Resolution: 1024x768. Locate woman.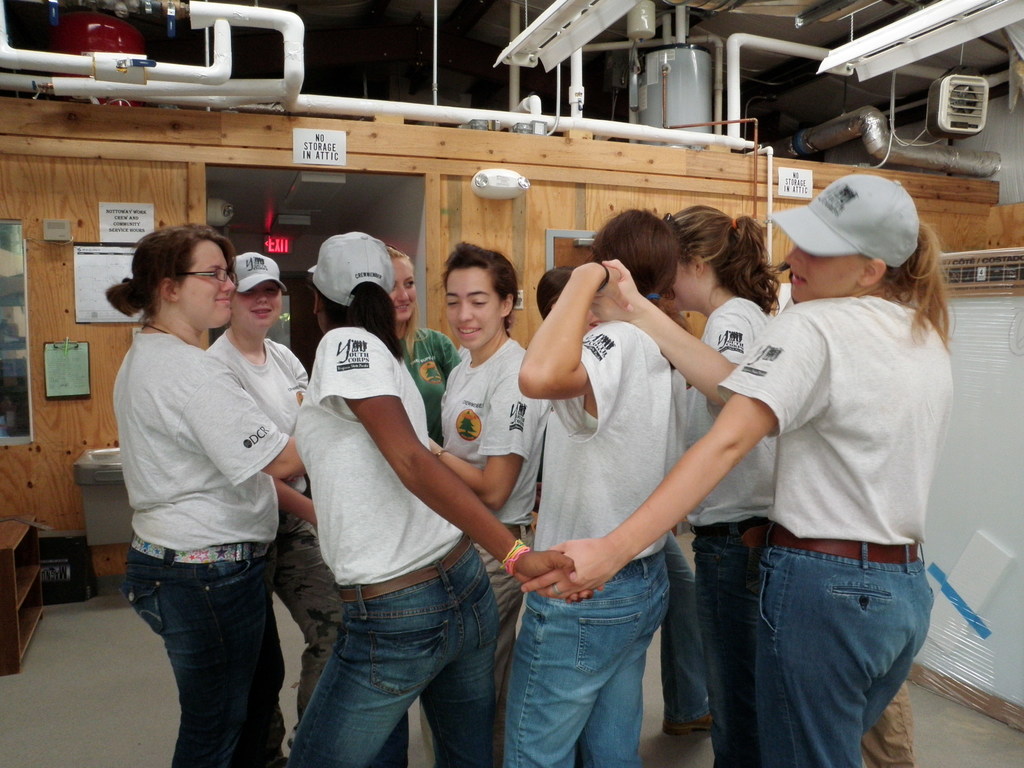
detection(420, 253, 545, 632).
